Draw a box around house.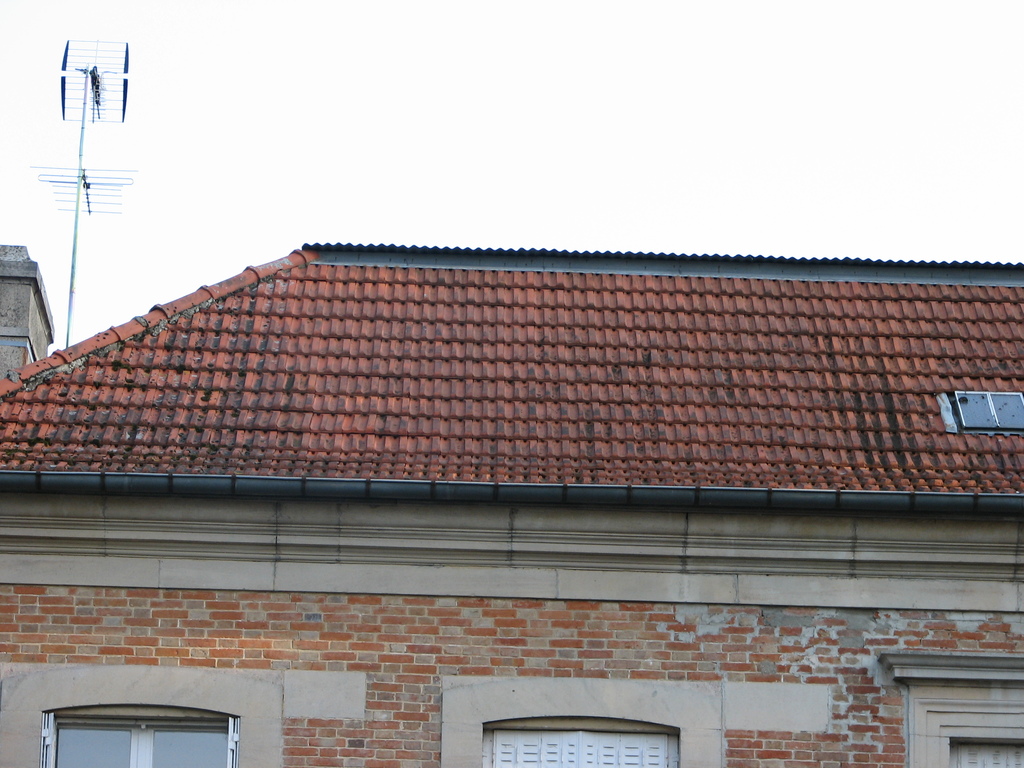
<box>0,244,1023,767</box>.
